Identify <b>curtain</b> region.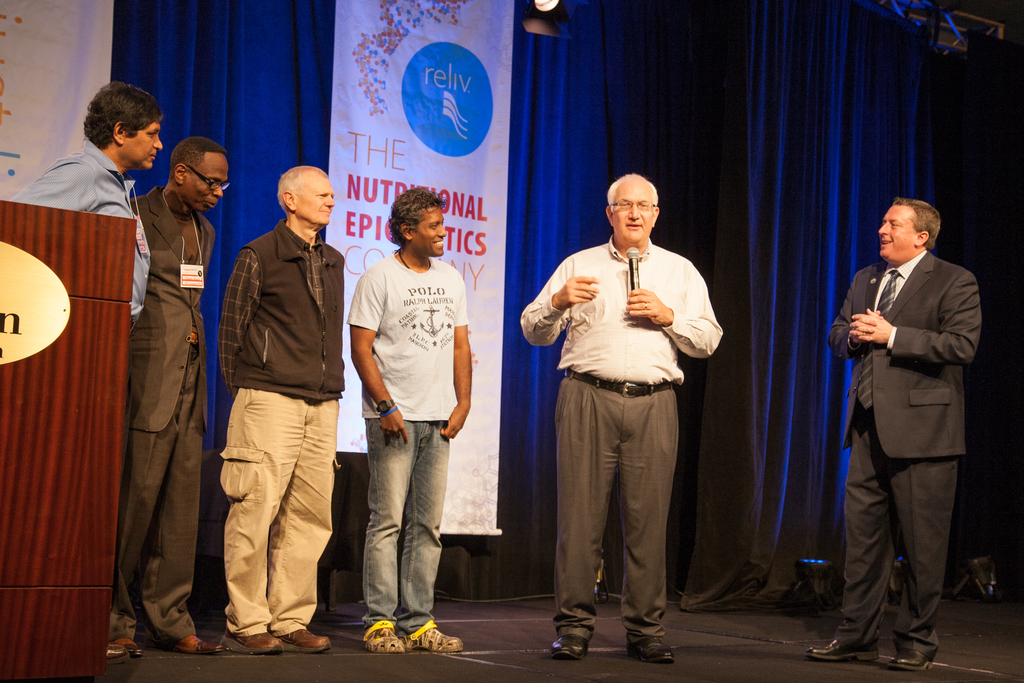
Region: [x1=120, y1=0, x2=1020, y2=616].
